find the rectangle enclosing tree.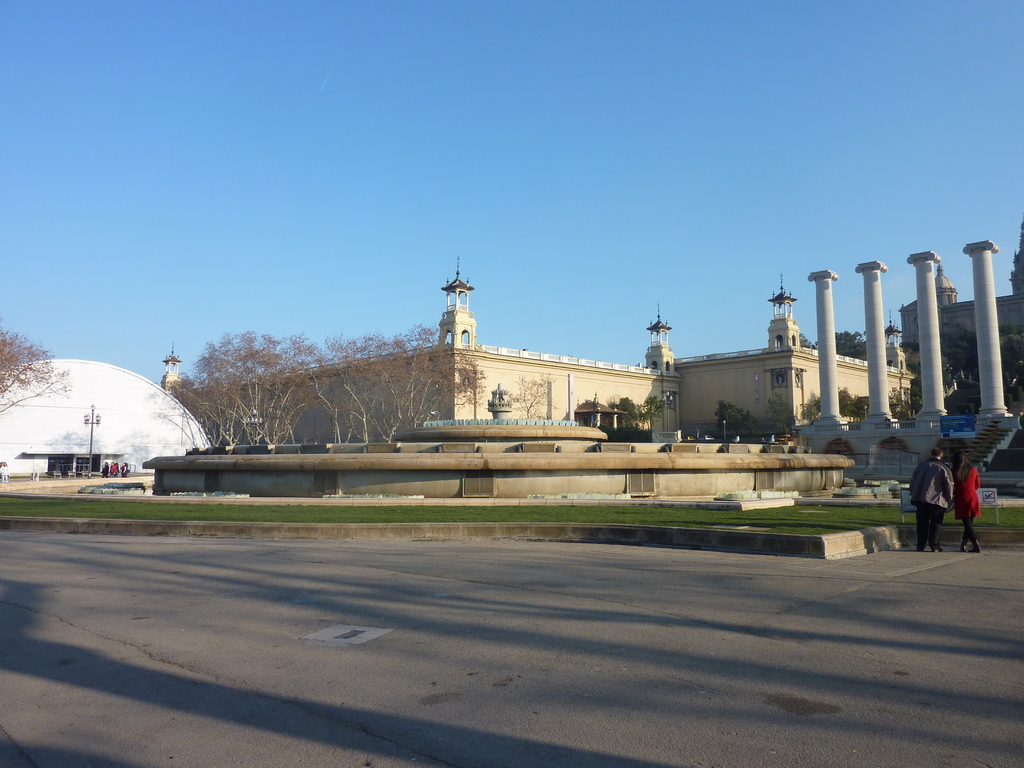
Rect(0, 319, 69, 408).
